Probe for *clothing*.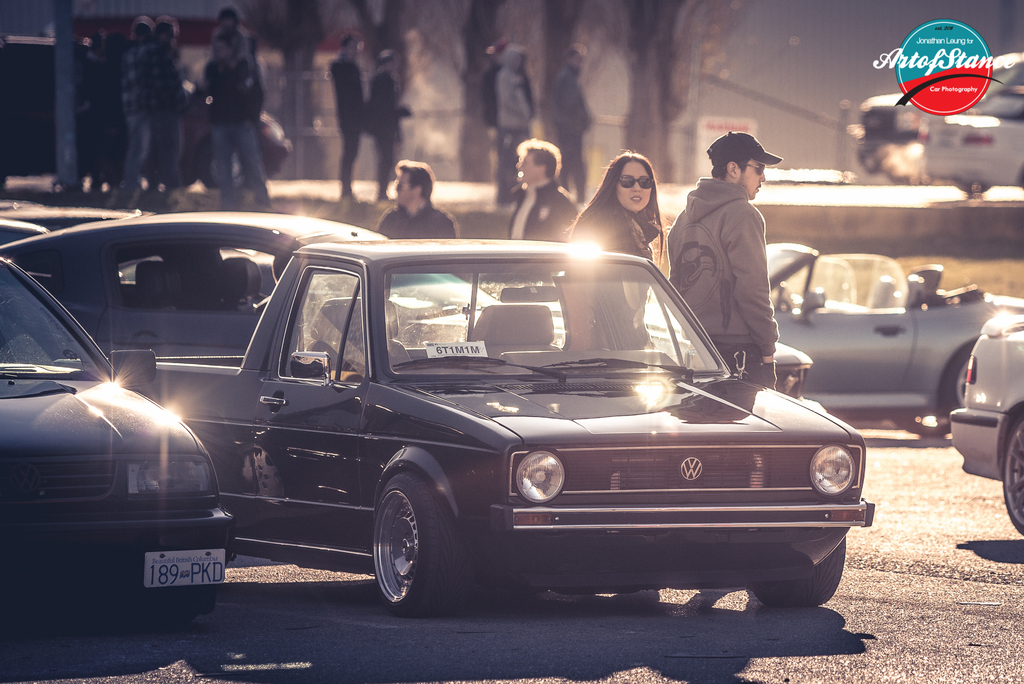
Probe result: detection(119, 40, 150, 202).
